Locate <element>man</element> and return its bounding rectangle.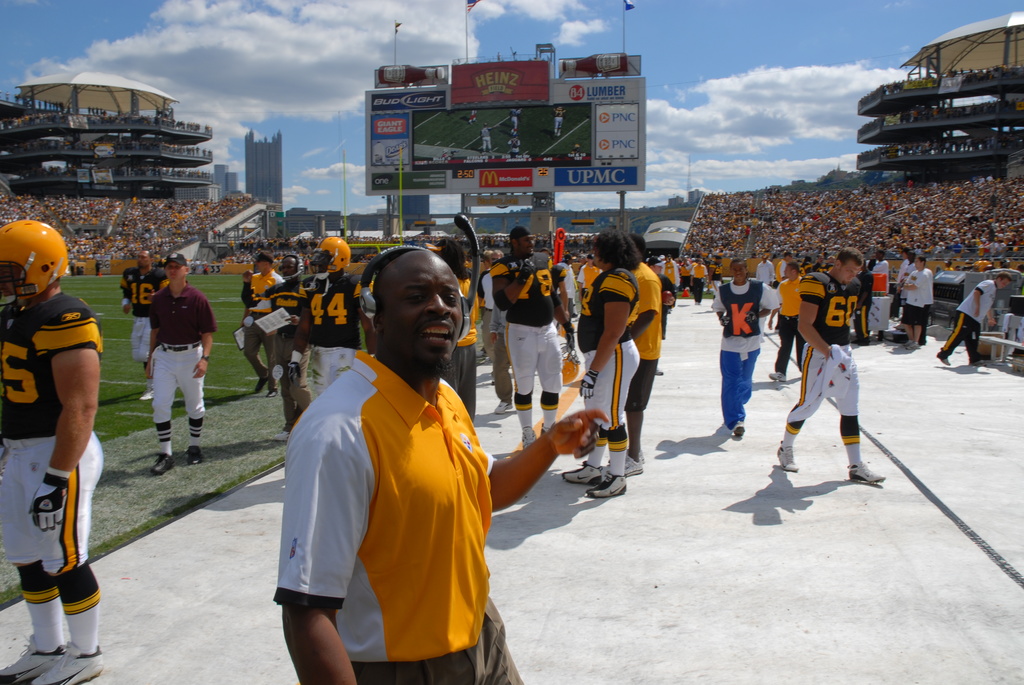
crop(628, 229, 661, 473).
